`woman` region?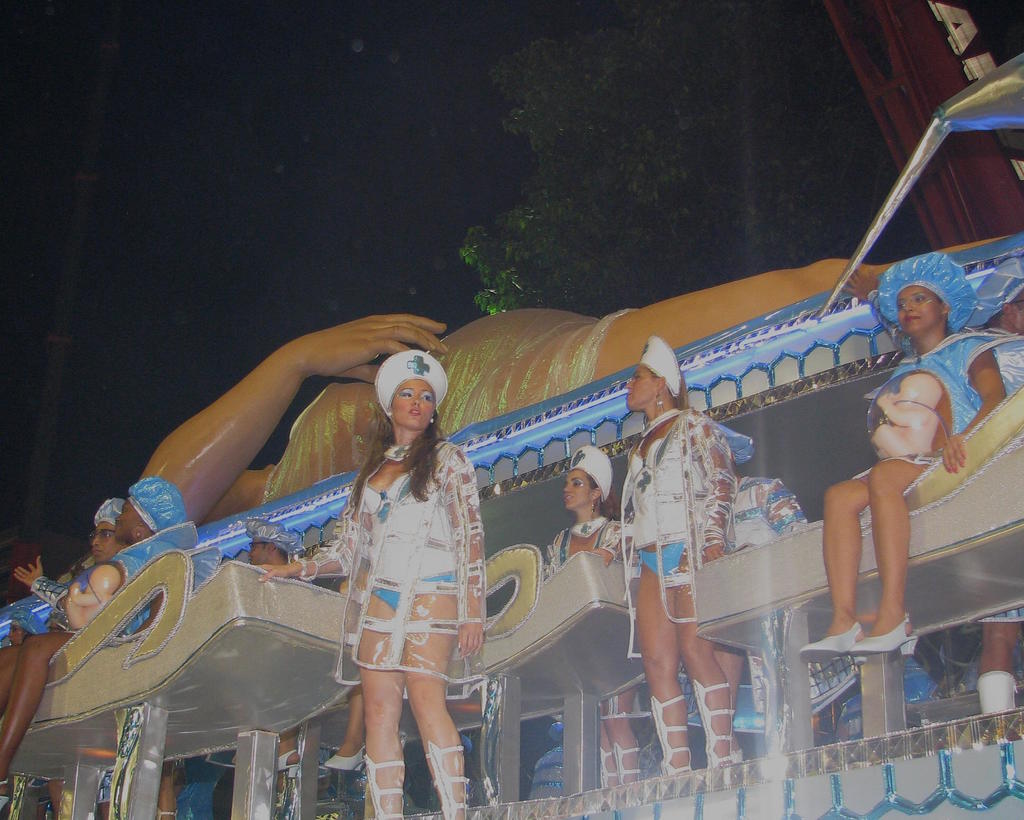
252 351 490 819
